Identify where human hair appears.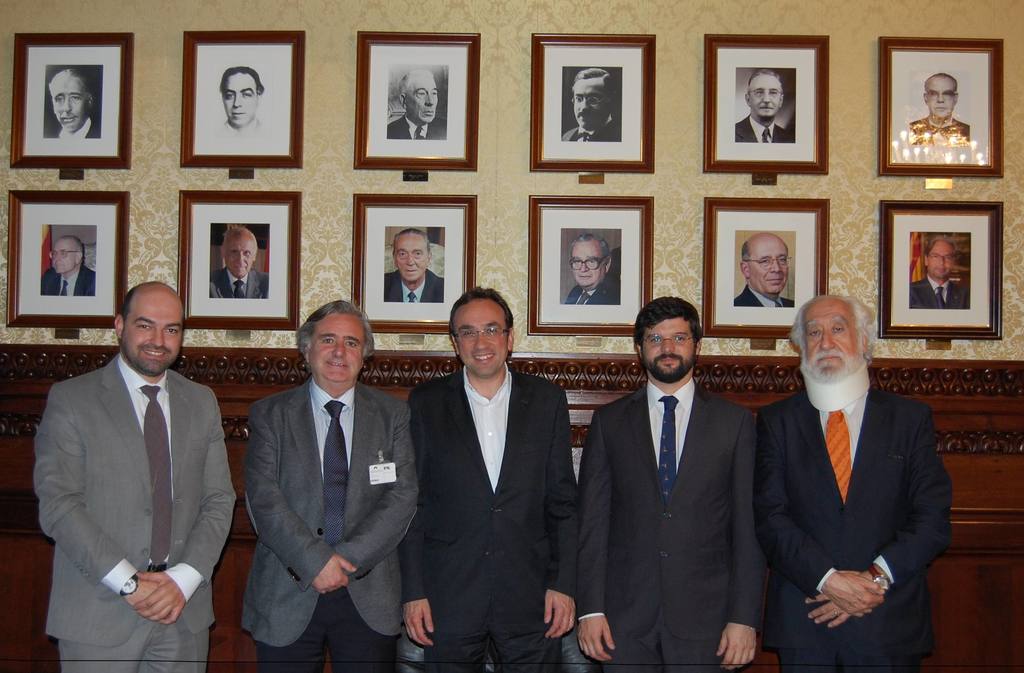
Appears at 120:293:134:326.
